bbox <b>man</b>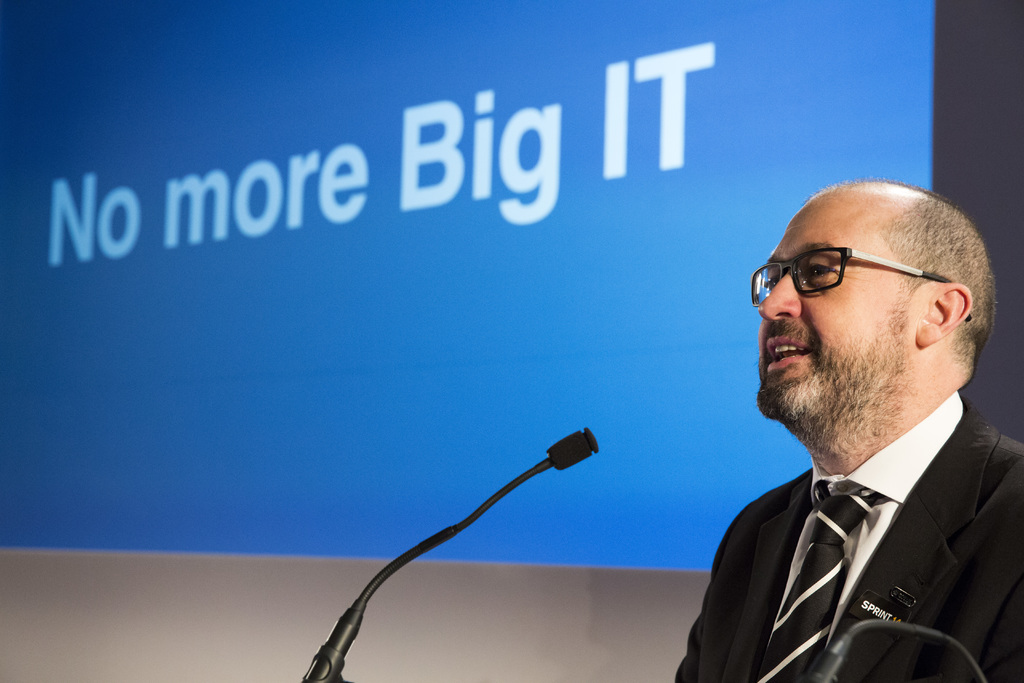
crop(673, 179, 1023, 682)
